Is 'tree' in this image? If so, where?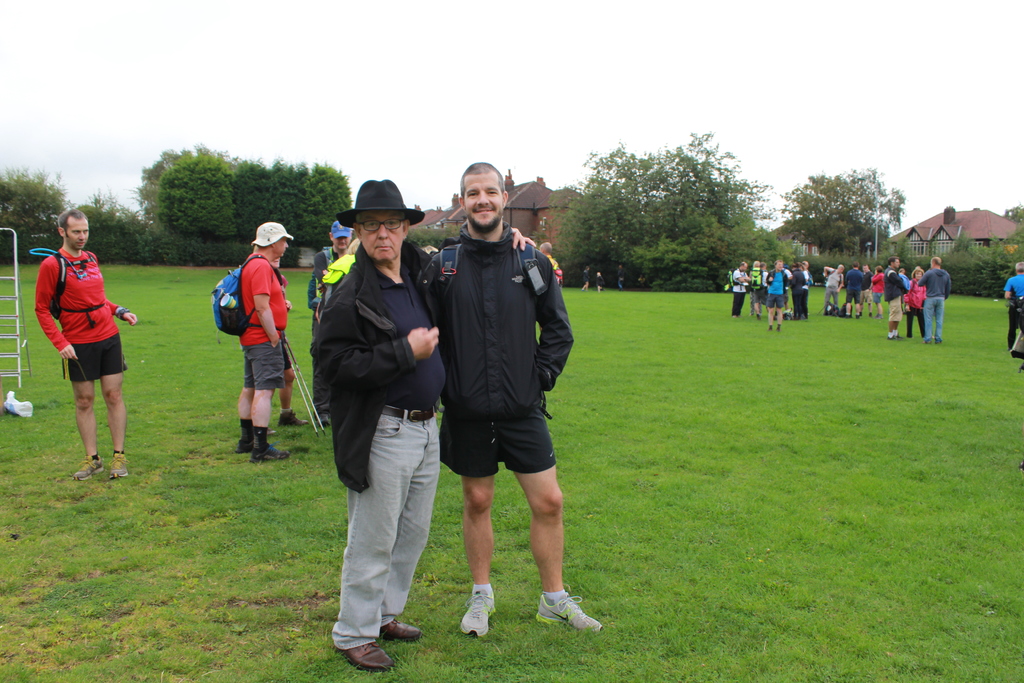
Yes, at {"left": 1002, "top": 204, "right": 1023, "bottom": 227}.
